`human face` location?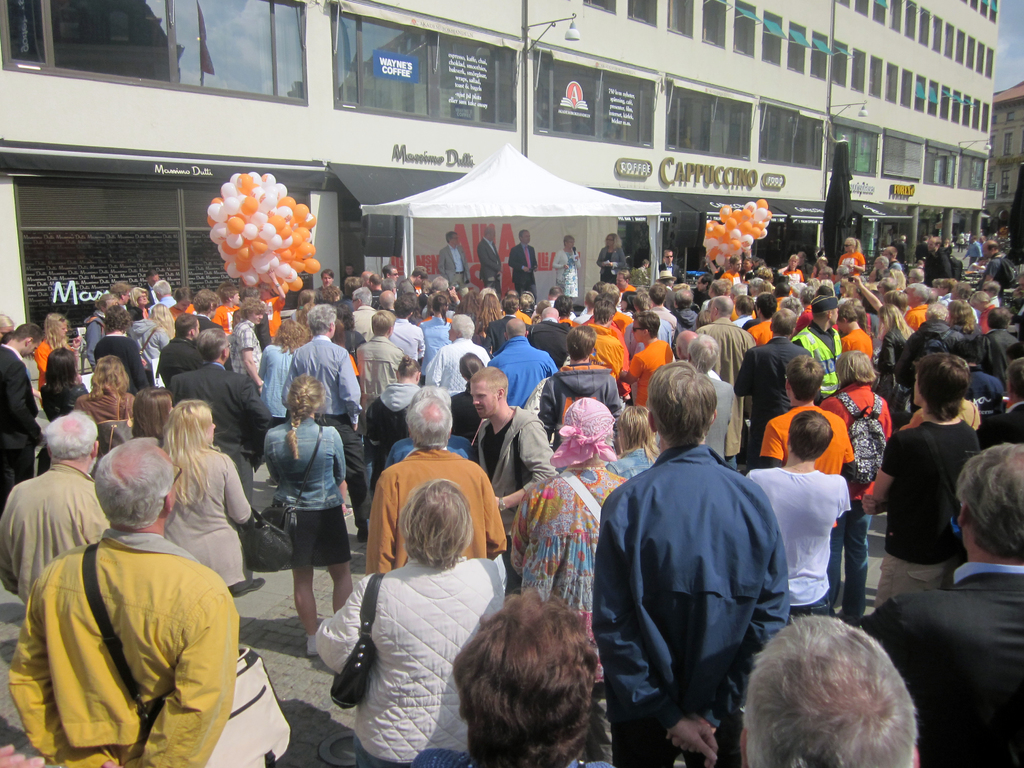
952, 294, 959, 296
